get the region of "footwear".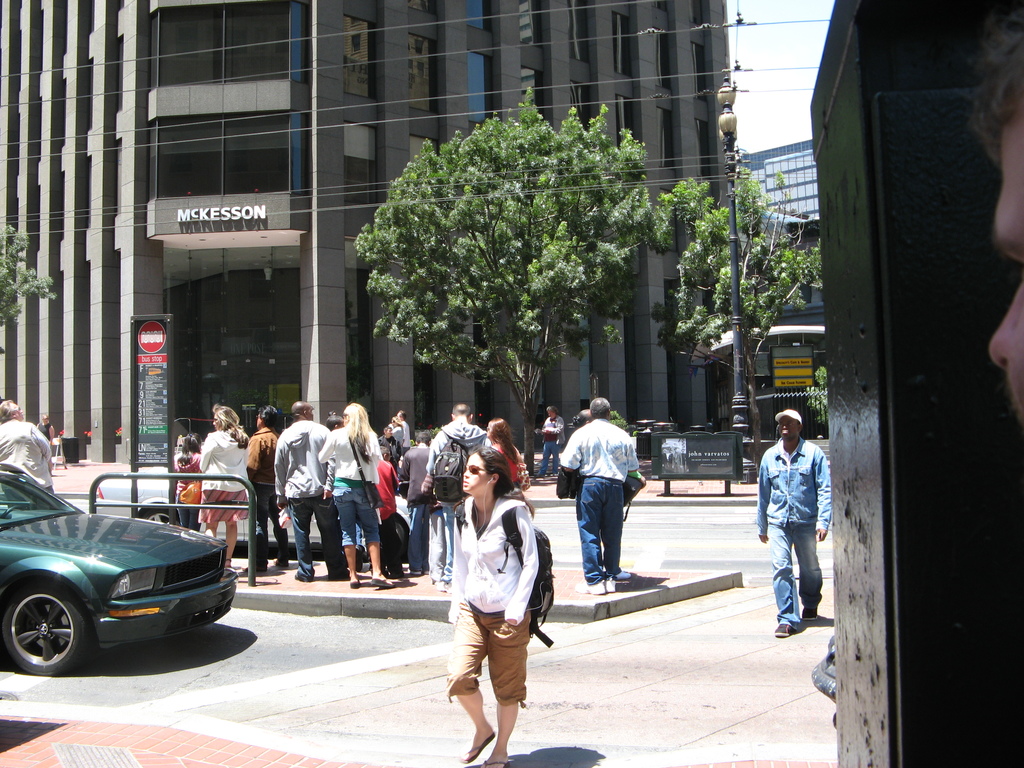
<bbox>801, 604, 820, 622</bbox>.
